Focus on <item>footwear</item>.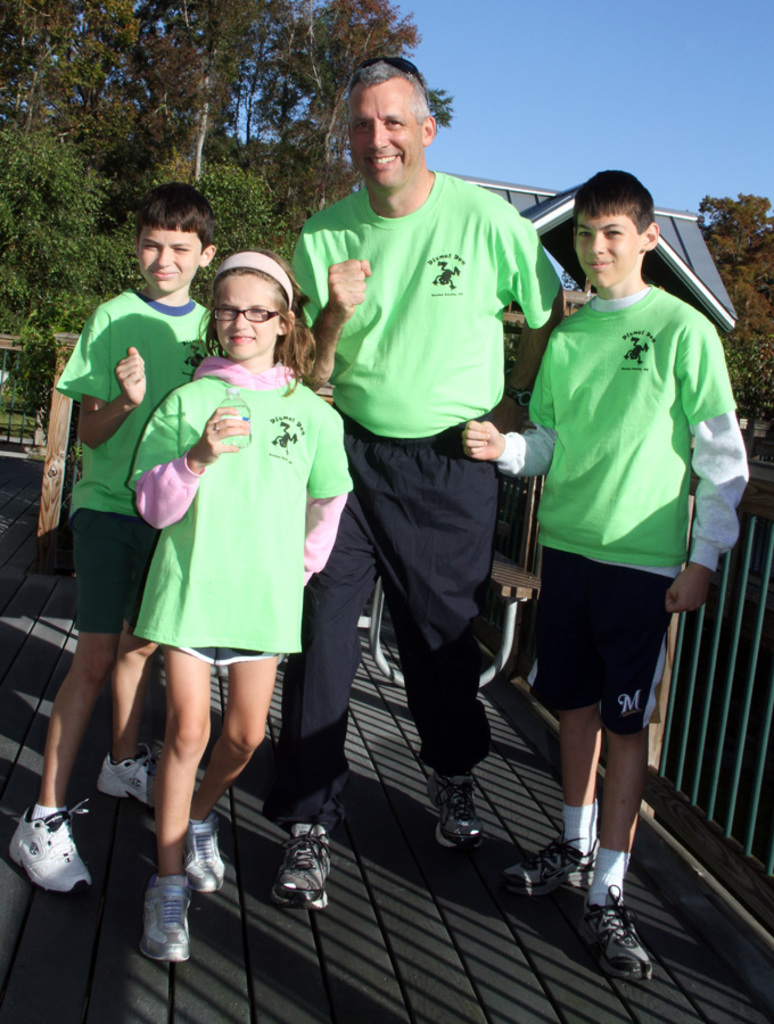
Focused at BBox(582, 882, 651, 985).
